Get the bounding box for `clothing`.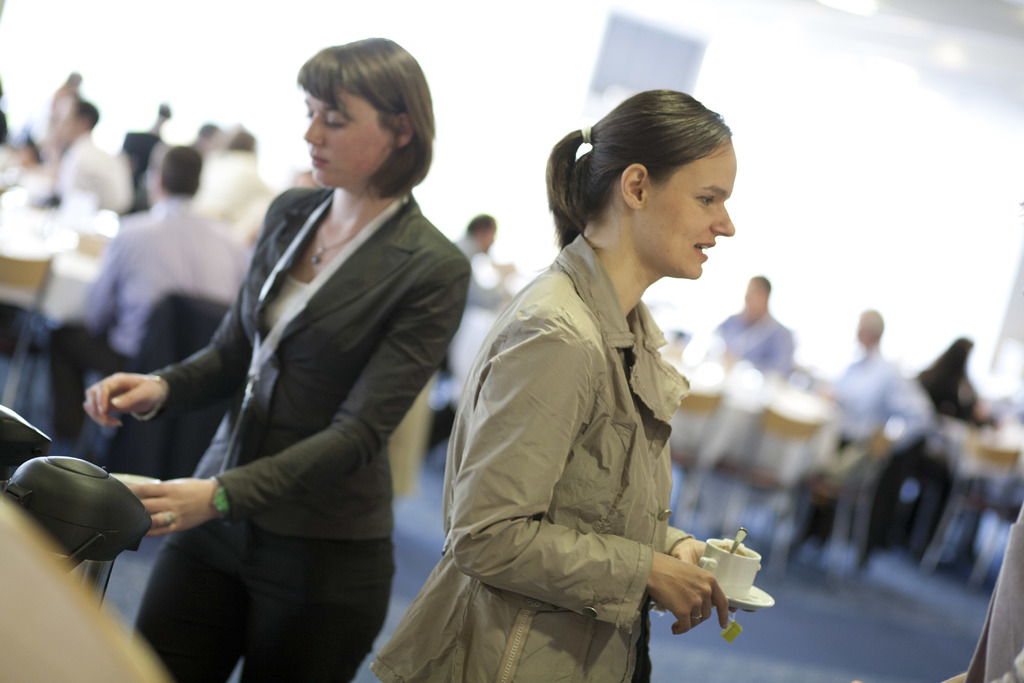
(x1=143, y1=183, x2=471, y2=682).
